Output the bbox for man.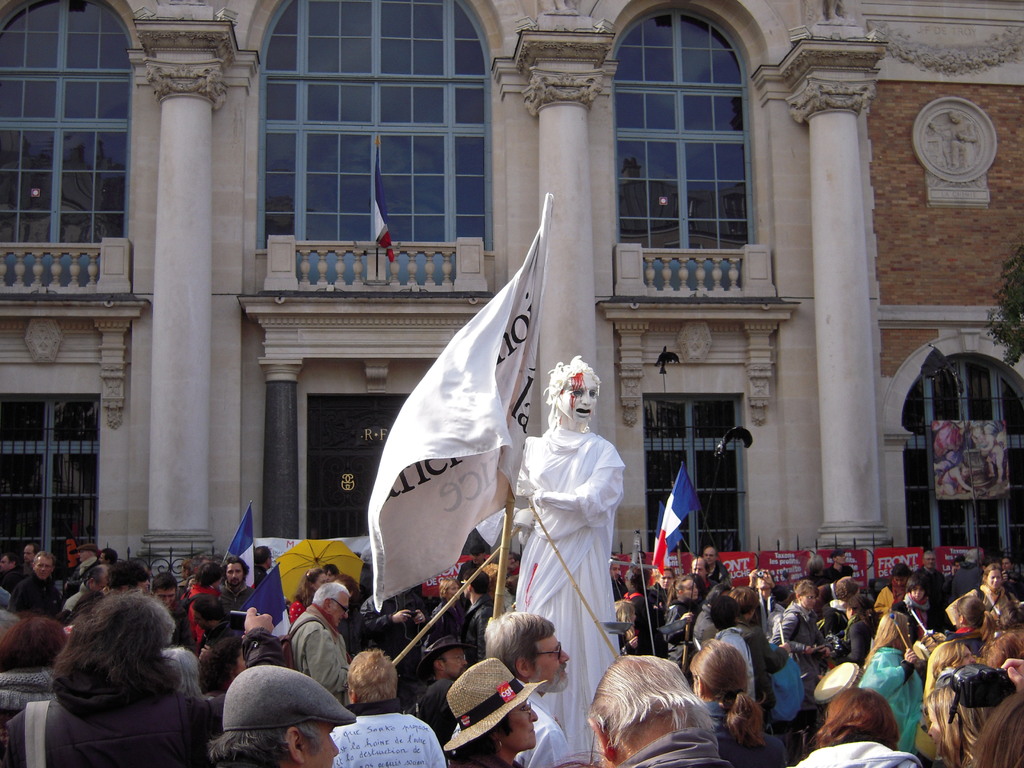
822 547 856 578.
